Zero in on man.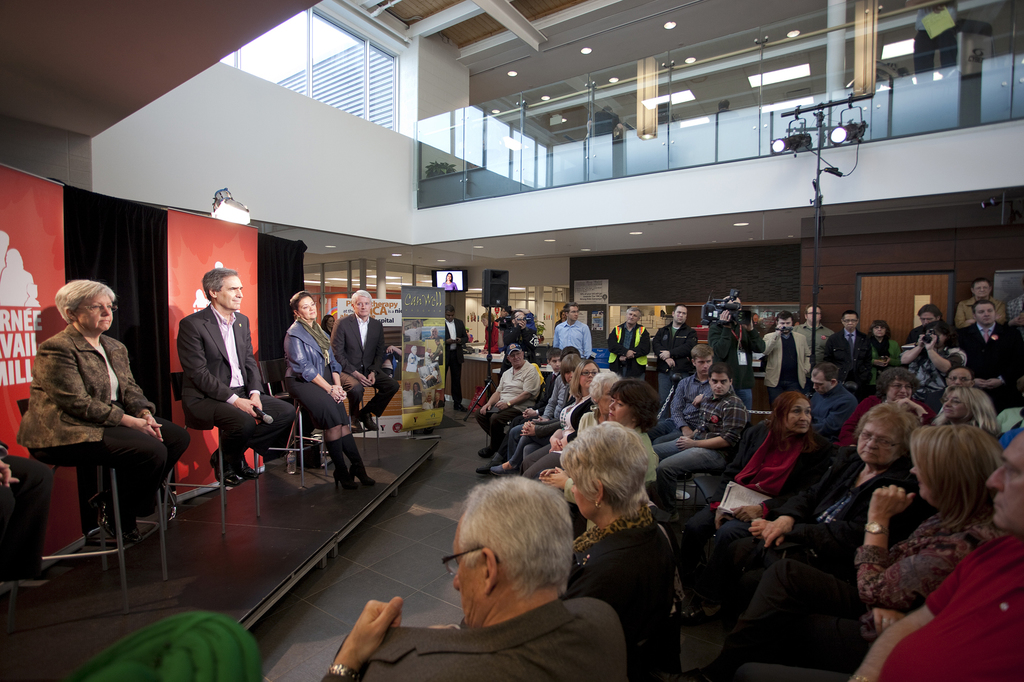
Zeroed in: (649,347,712,441).
